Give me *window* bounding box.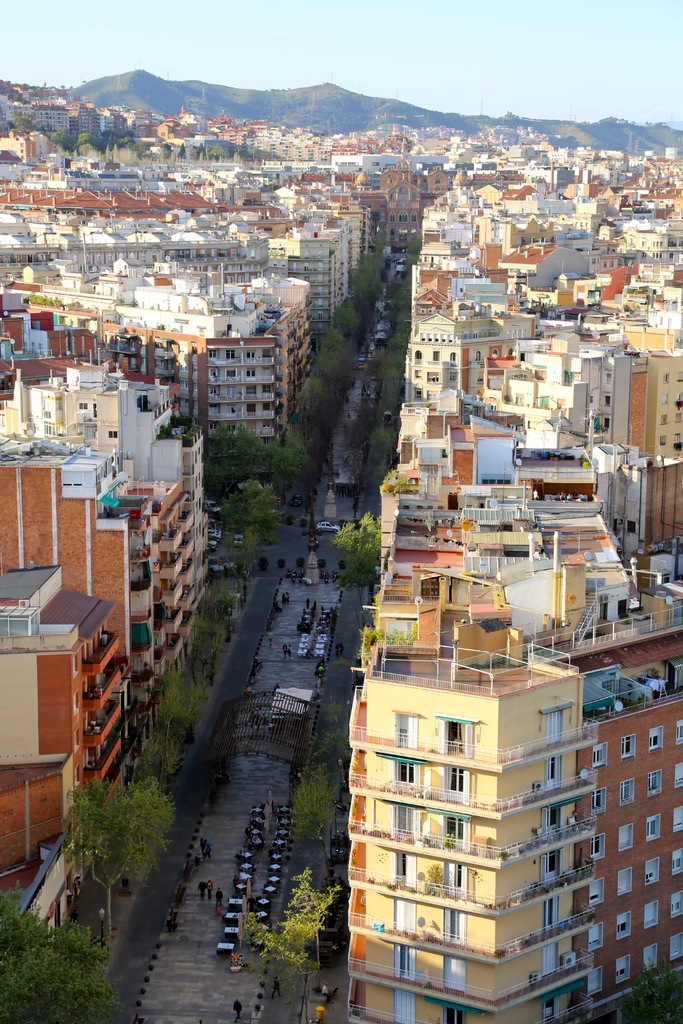
crop(618, 955, 632, 986).
